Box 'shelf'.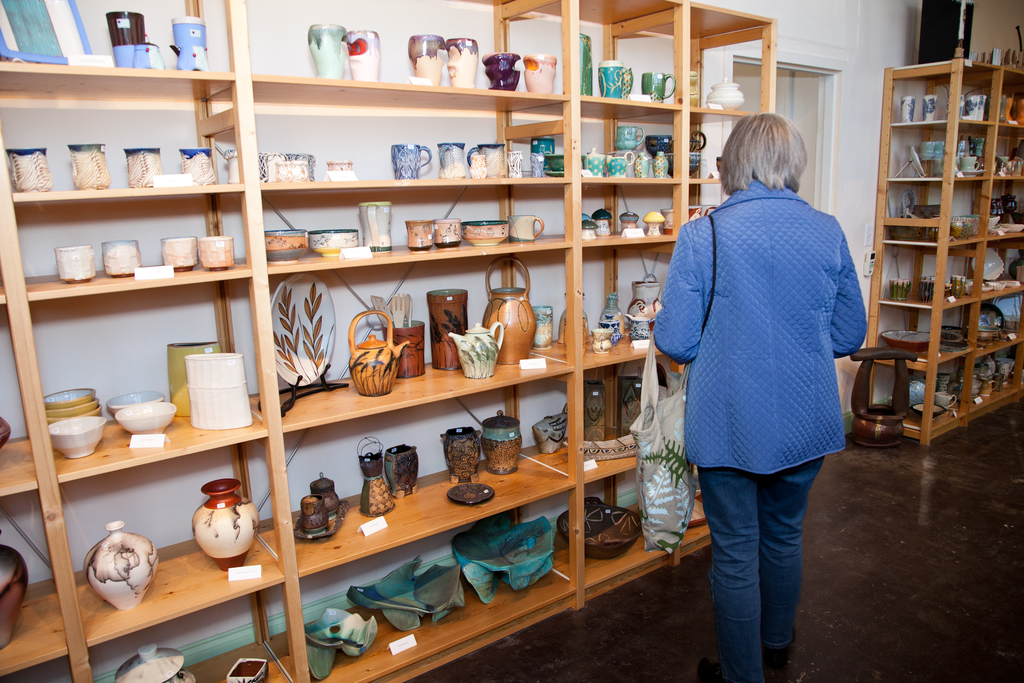
l=15, t=50, r=748, b=623.
